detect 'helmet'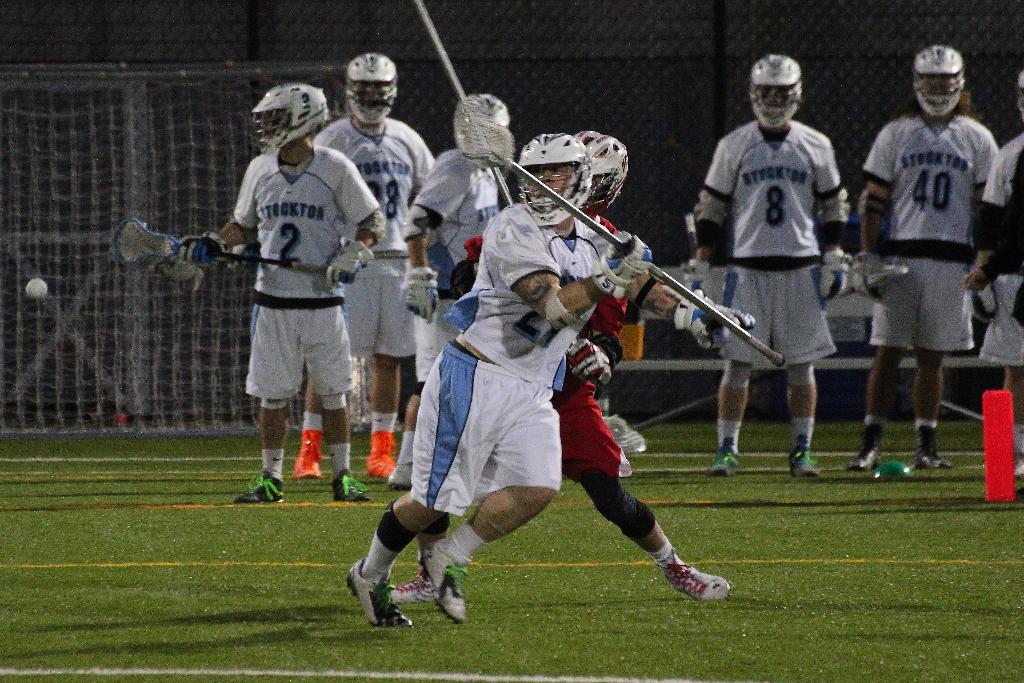
pyautogui.locateOnScreen(453, 91, 506, 168)
